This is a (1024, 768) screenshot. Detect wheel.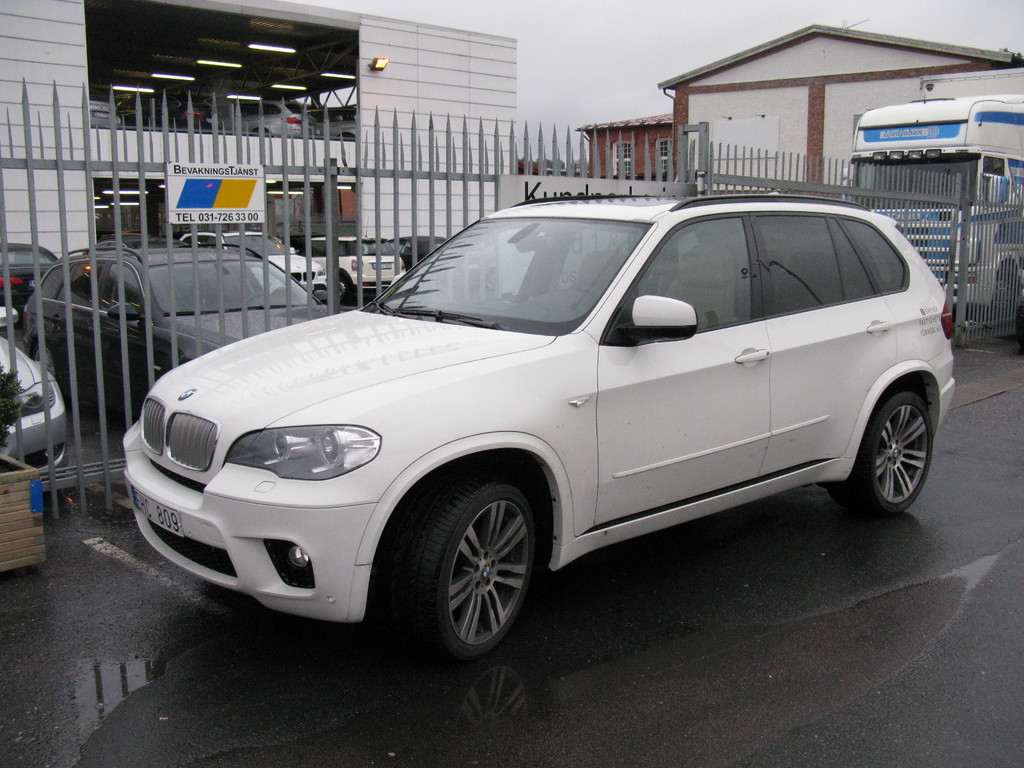
337 273 351 301.
